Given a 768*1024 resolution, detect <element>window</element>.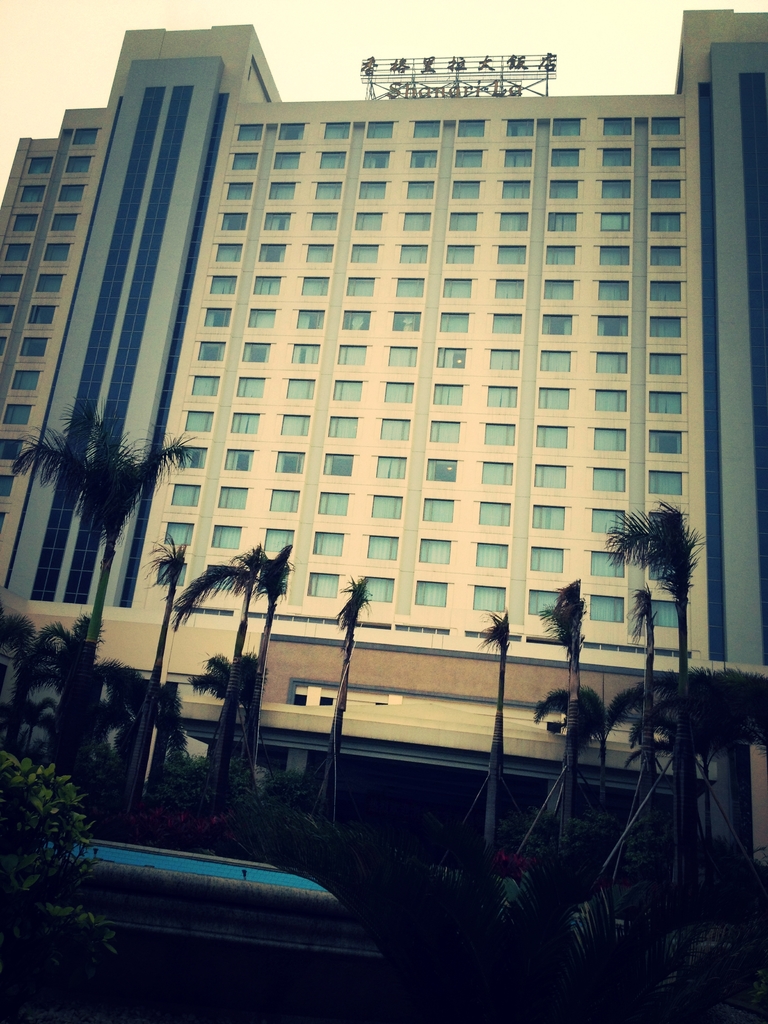
region(593, 314, 628, 333).
